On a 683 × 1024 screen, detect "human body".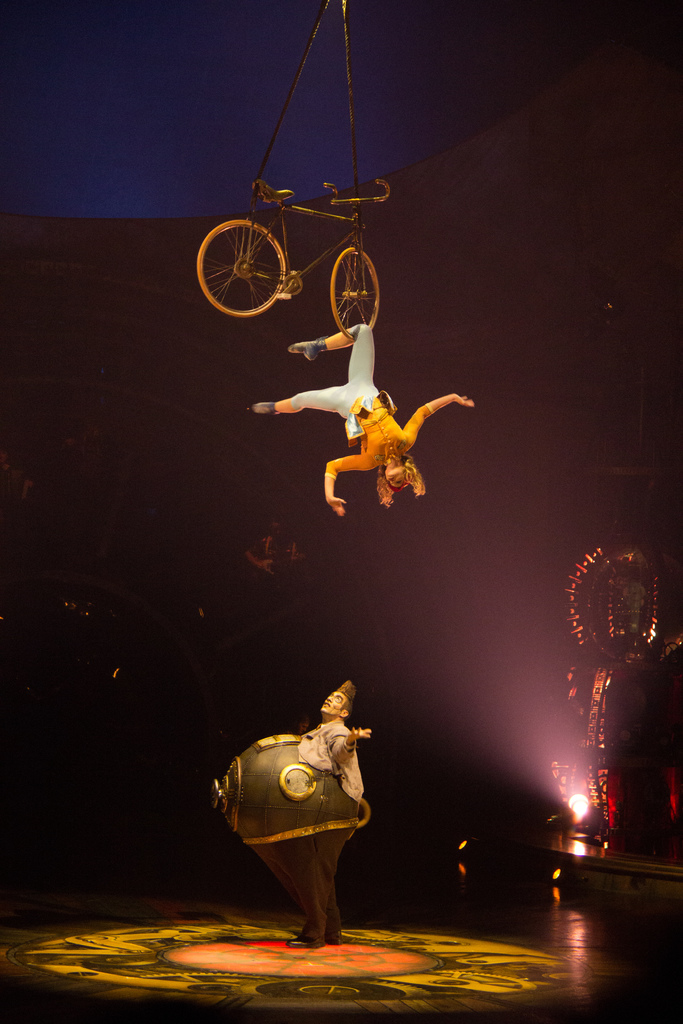
box=[299, 684, 370, 808].
